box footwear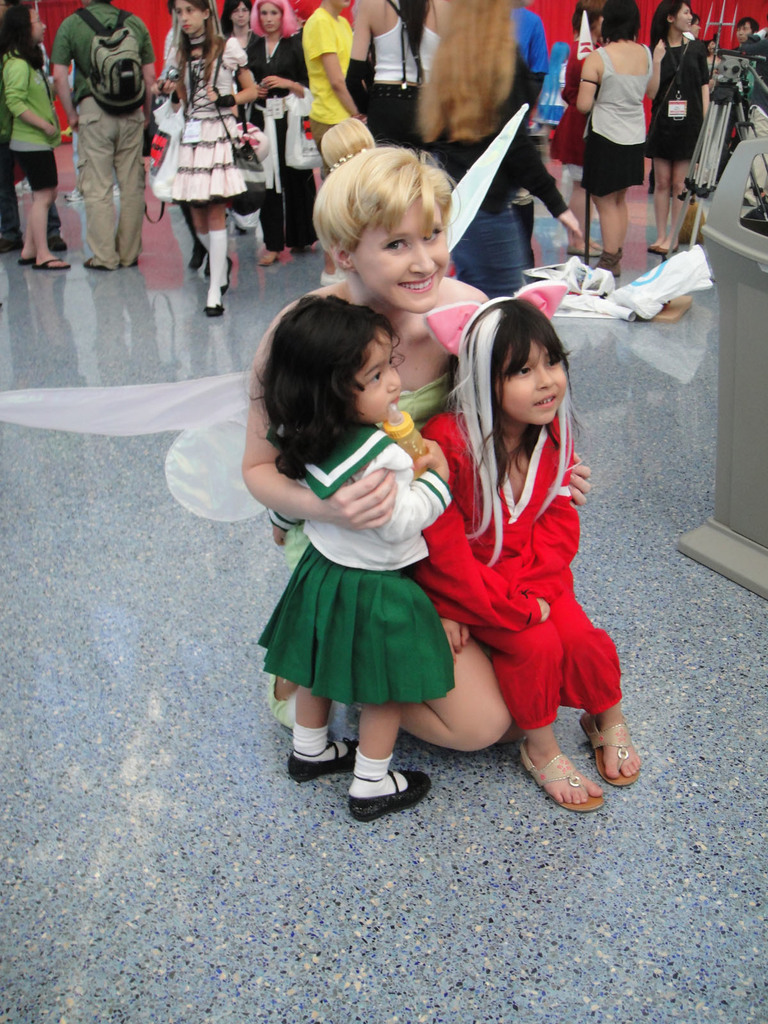
522:738:605:817
